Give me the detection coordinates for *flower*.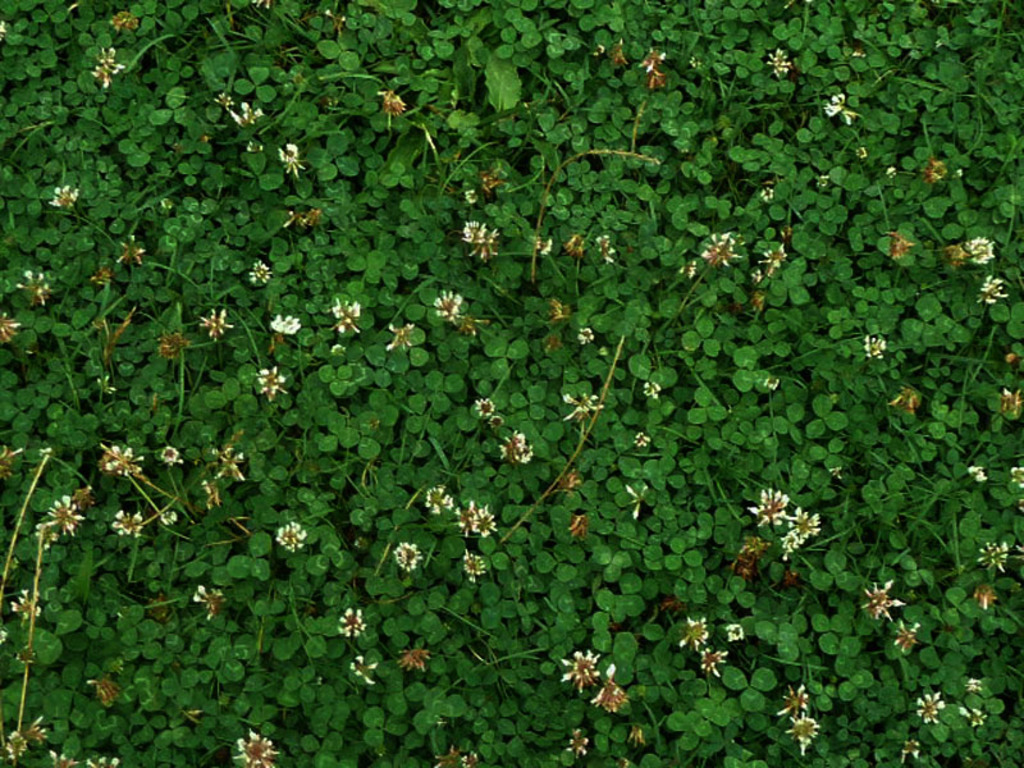
(left=84, top=754, right=122, bottom=767).
